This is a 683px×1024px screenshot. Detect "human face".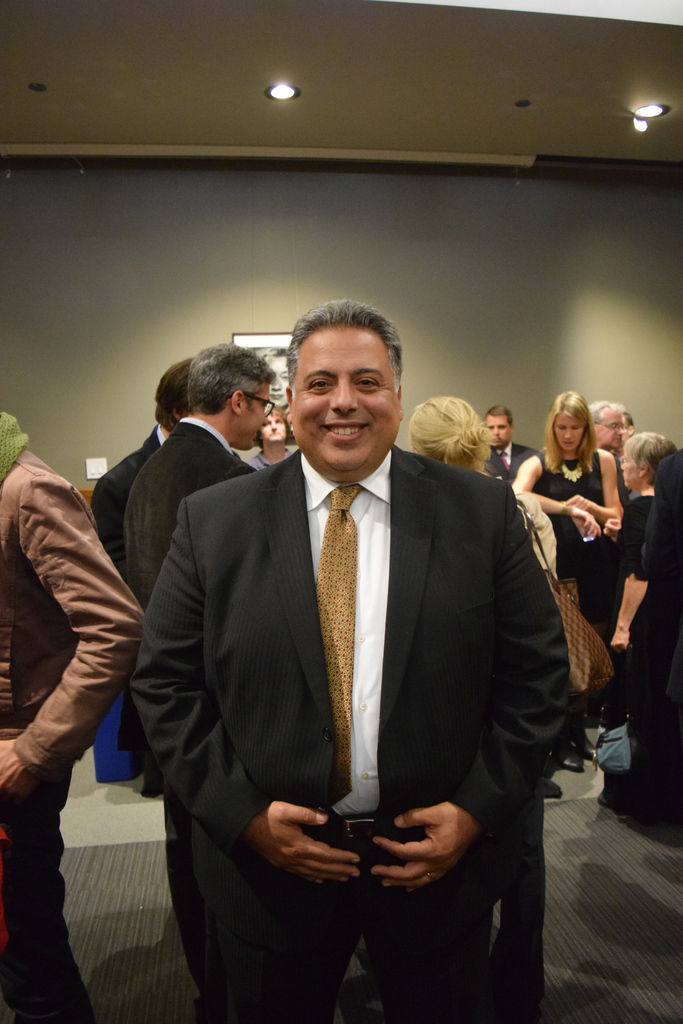
left=290, top=321, right=395, bottom=479.
